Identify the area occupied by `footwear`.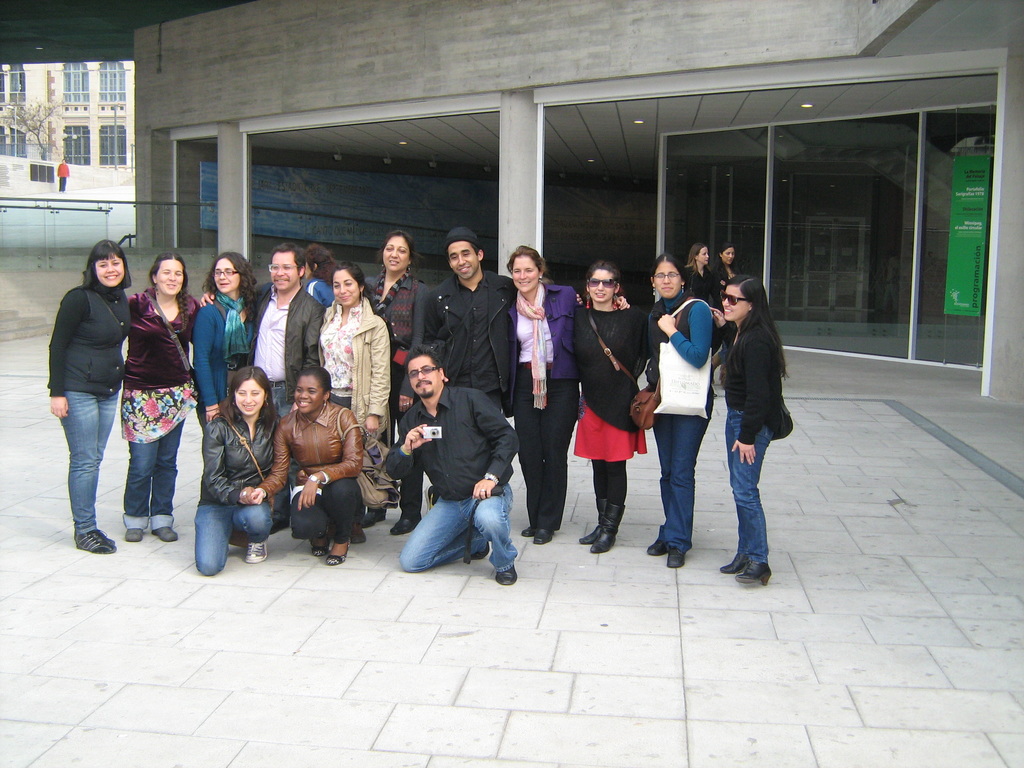
Area: rect(719, 556, 752, 577).
